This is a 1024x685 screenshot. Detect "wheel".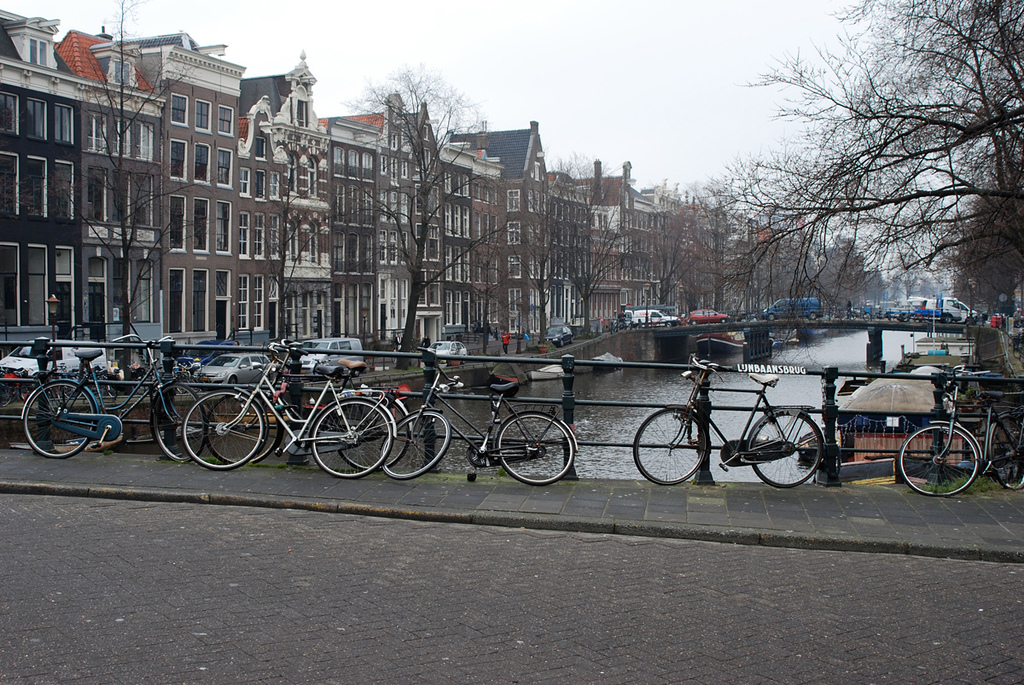
990/417/1023/488.
